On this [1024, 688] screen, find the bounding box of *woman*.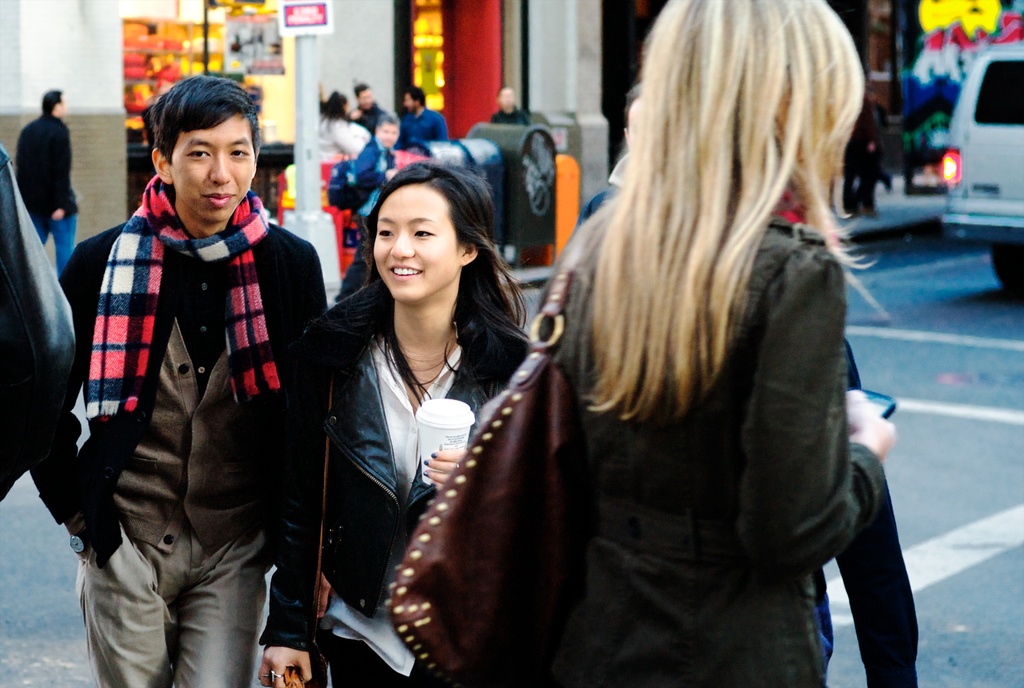
Bounding box: crop(290, 147, 532, 660).
